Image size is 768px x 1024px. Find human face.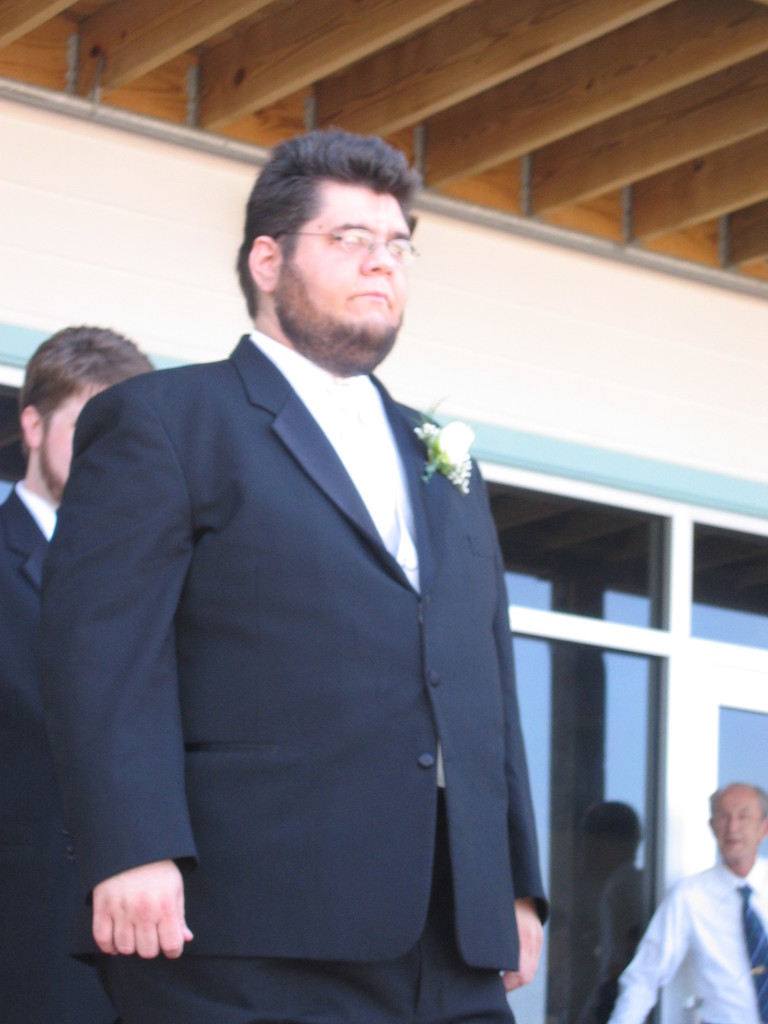
[43, 381, 125, 509].
